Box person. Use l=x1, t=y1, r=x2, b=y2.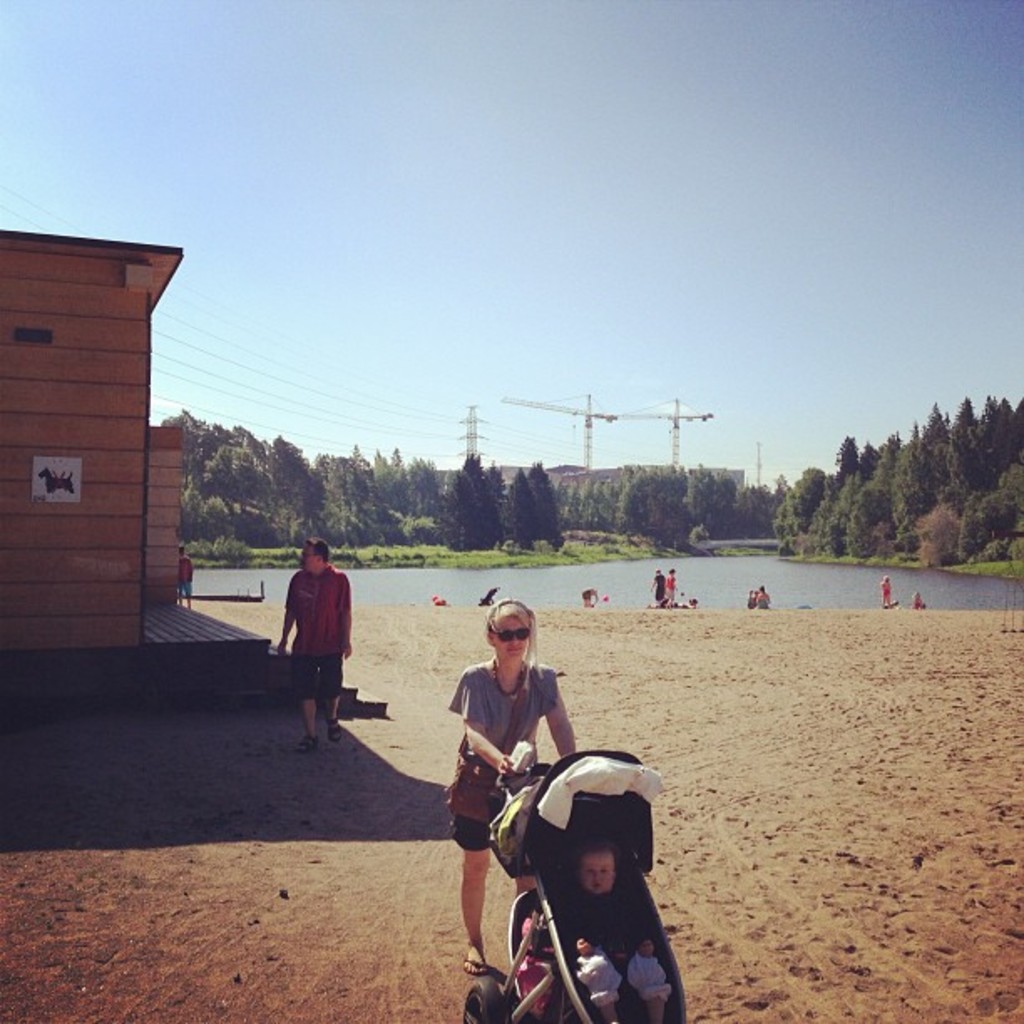
l=176, t=537, r=194, b=616.
